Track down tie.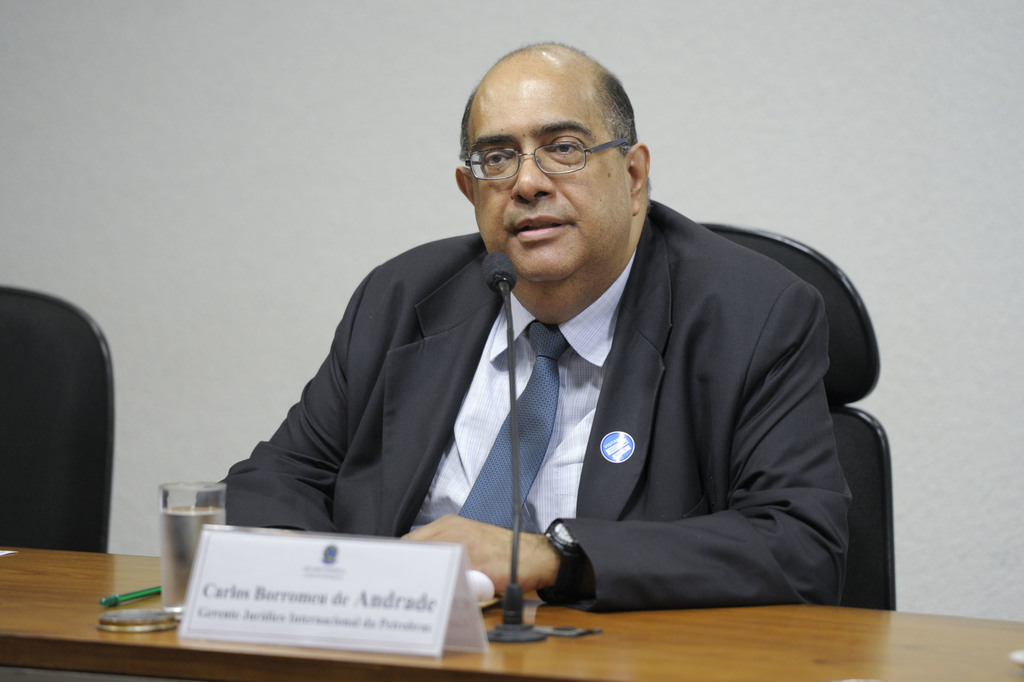
Tracked to crop(462, 327, 599, 534).
